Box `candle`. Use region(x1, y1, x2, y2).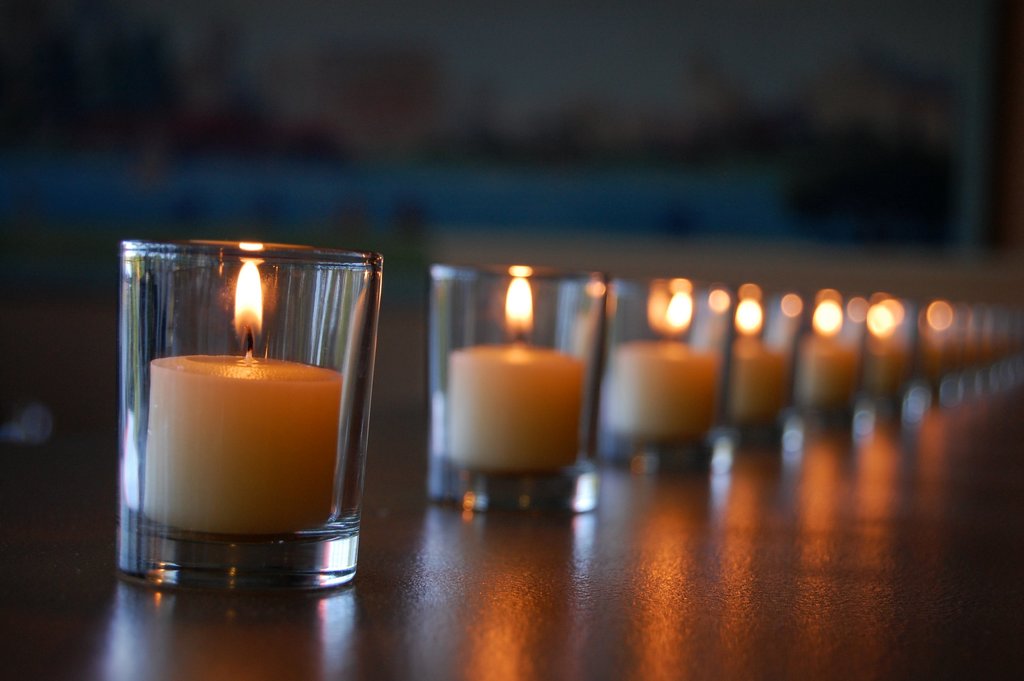
region(443, 276, 584, 465).
